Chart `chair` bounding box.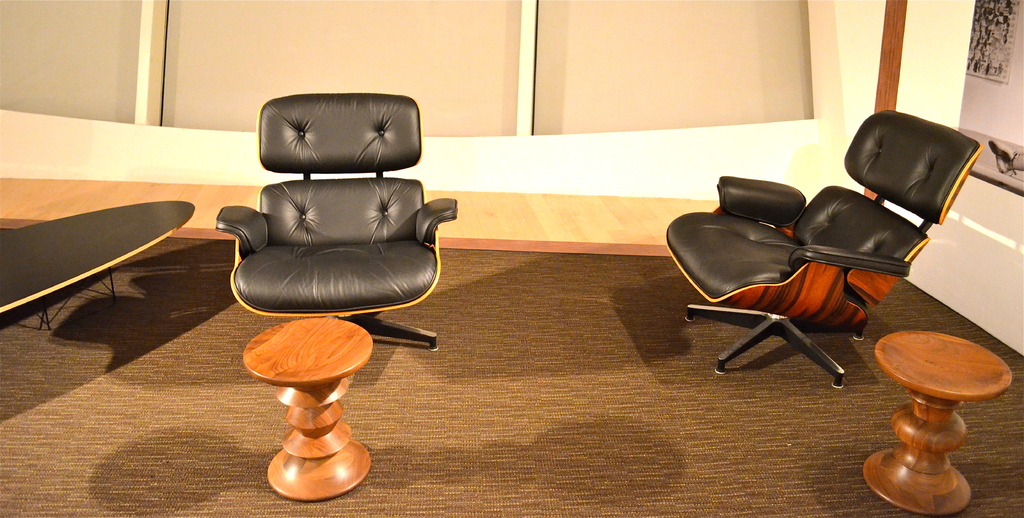
Charted: Rect(213, 95, 463, 364).
